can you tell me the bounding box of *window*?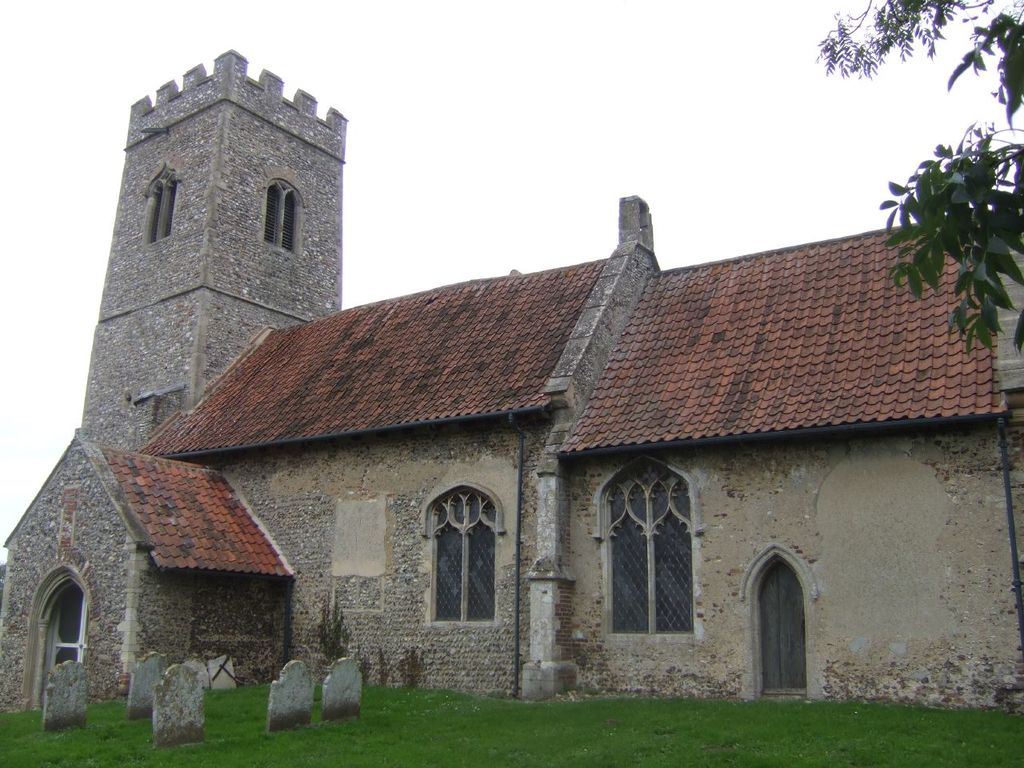
l=596, t=433, r=700, b=656.
